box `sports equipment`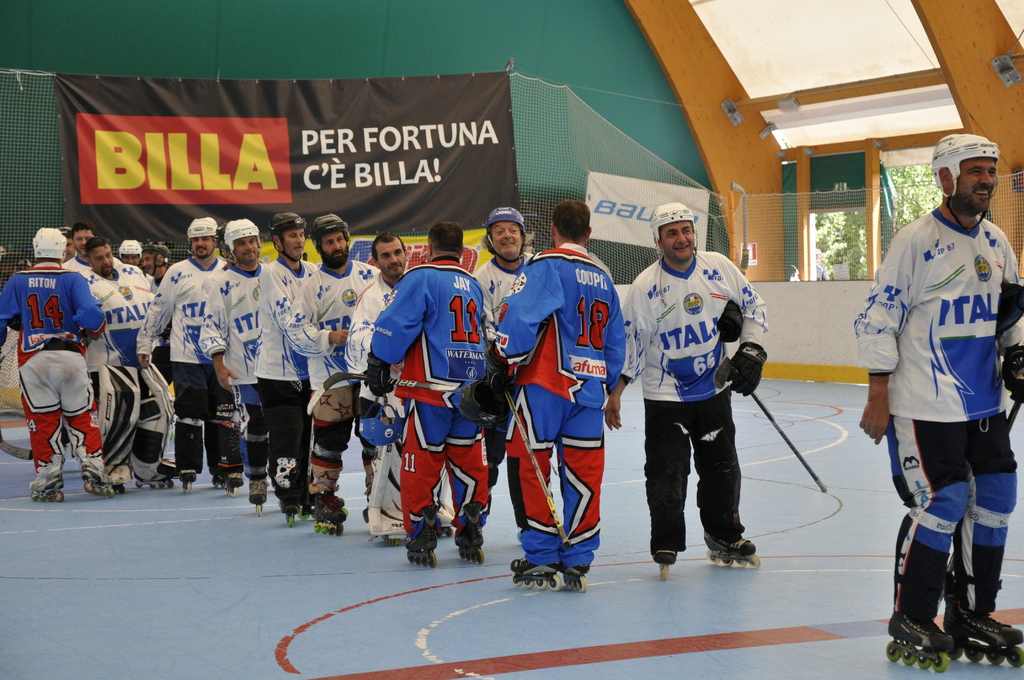
Rect(305, 371, 464, 414)
